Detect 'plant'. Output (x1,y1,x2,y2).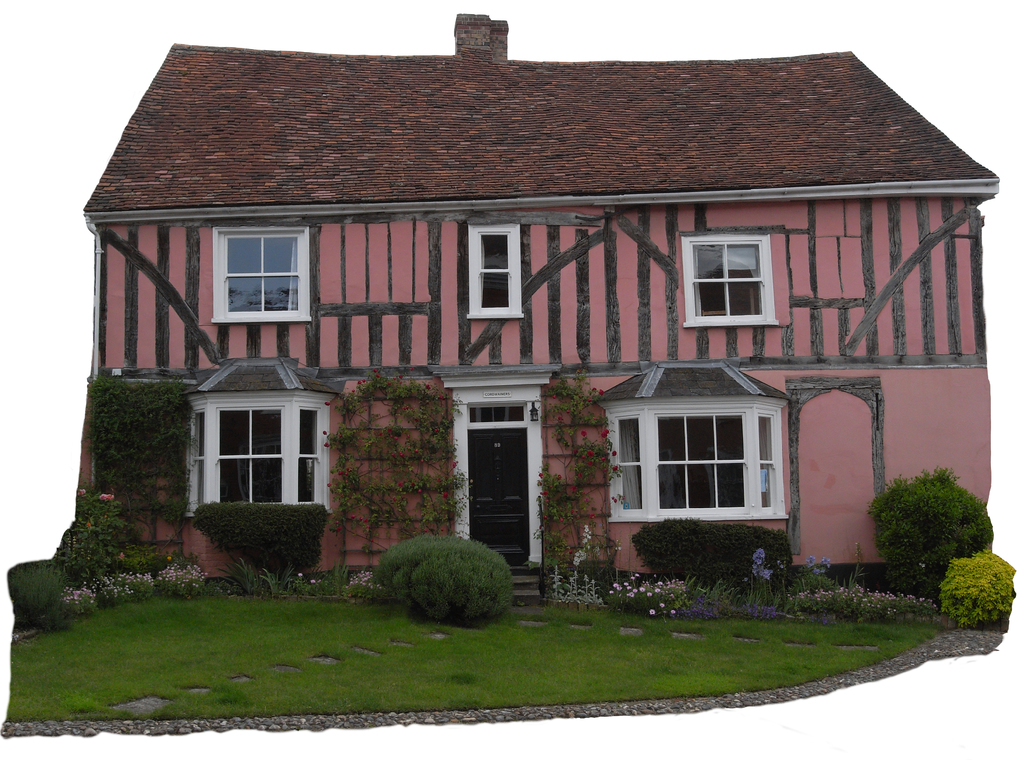
(865,466,1000,587).
